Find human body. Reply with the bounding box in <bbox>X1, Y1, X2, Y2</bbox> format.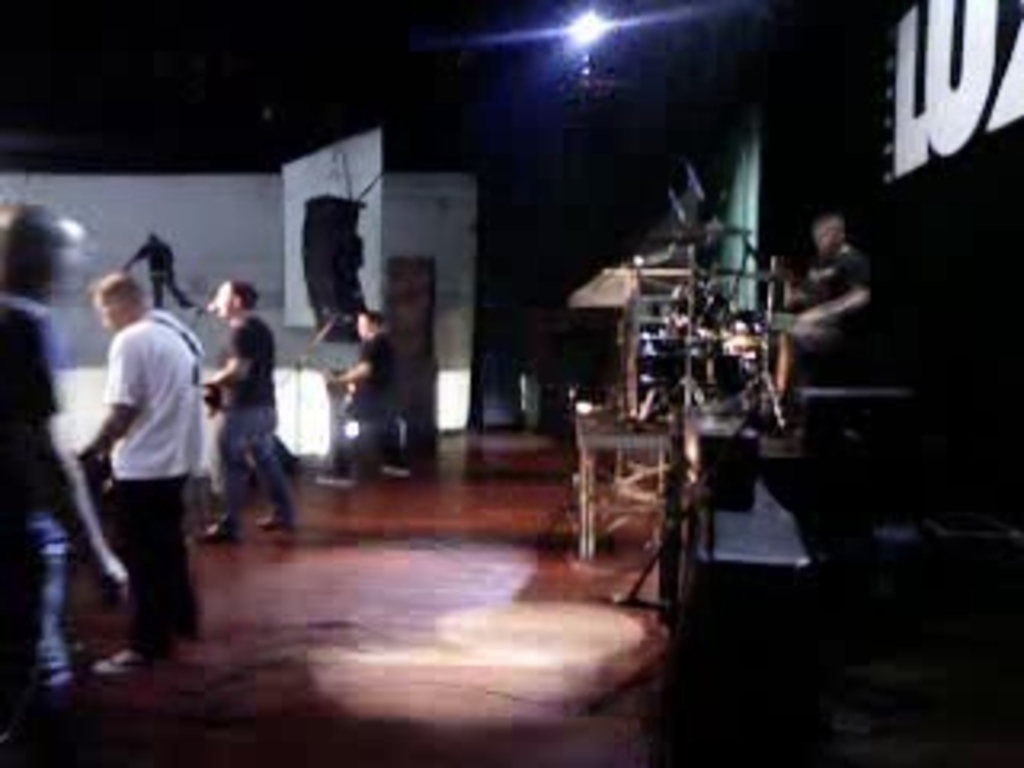
<bbox>800, 211, 864, 330</bbox>.
